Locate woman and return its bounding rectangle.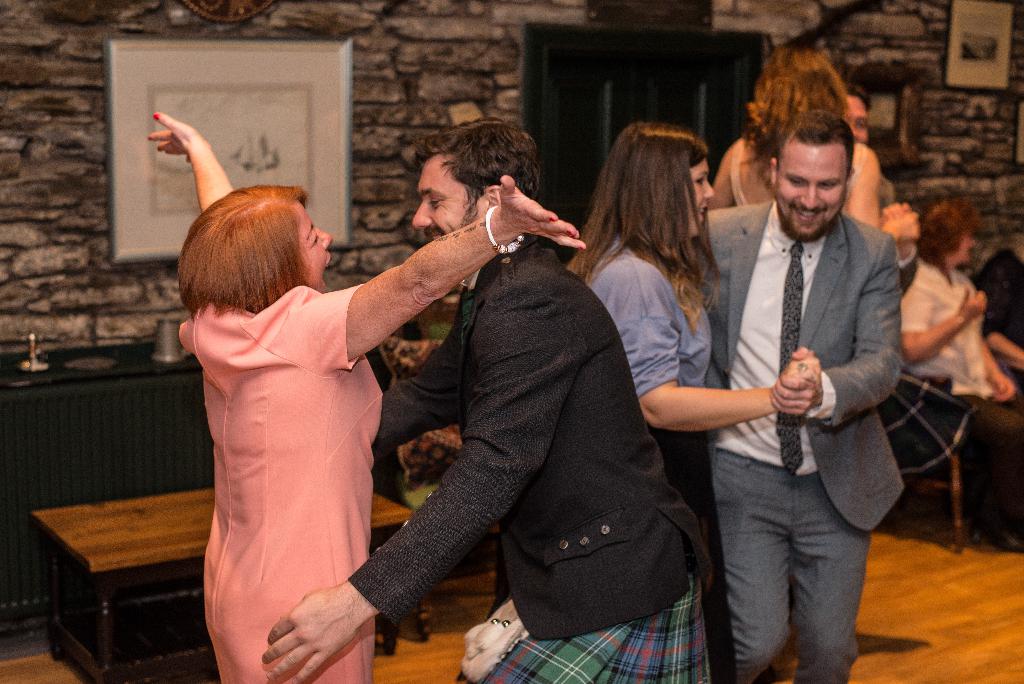
<bbox>899, 196, 1023, 548</bbox>.
